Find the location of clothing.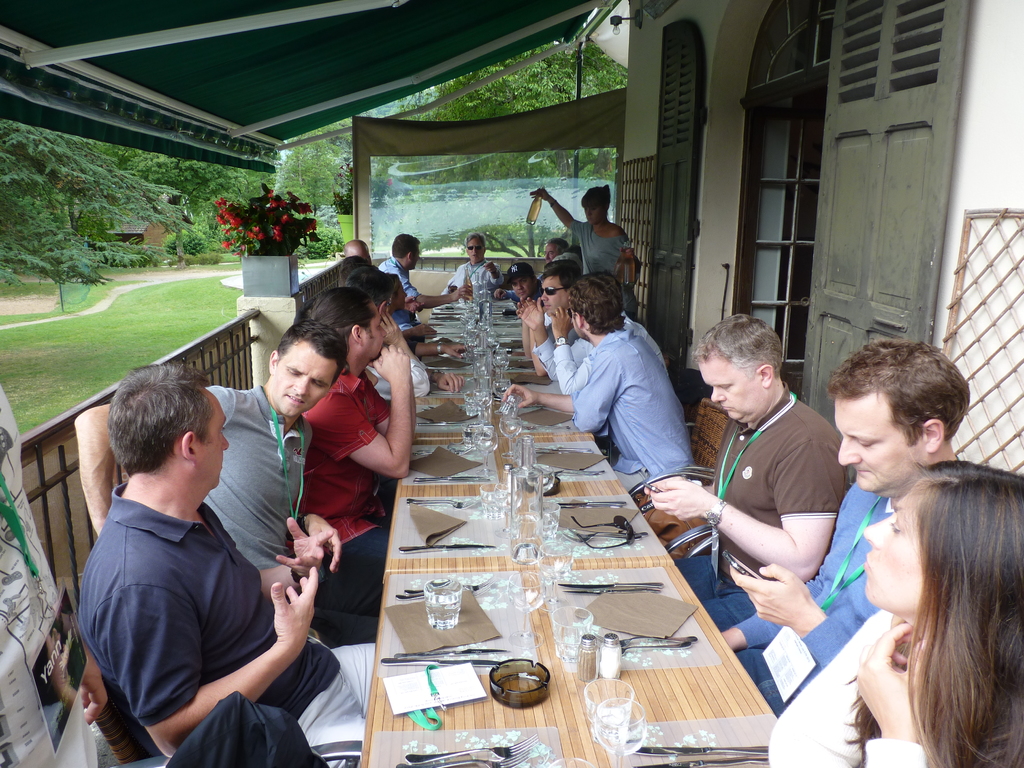
Location: bbox=(673, 381, 849, 631).
